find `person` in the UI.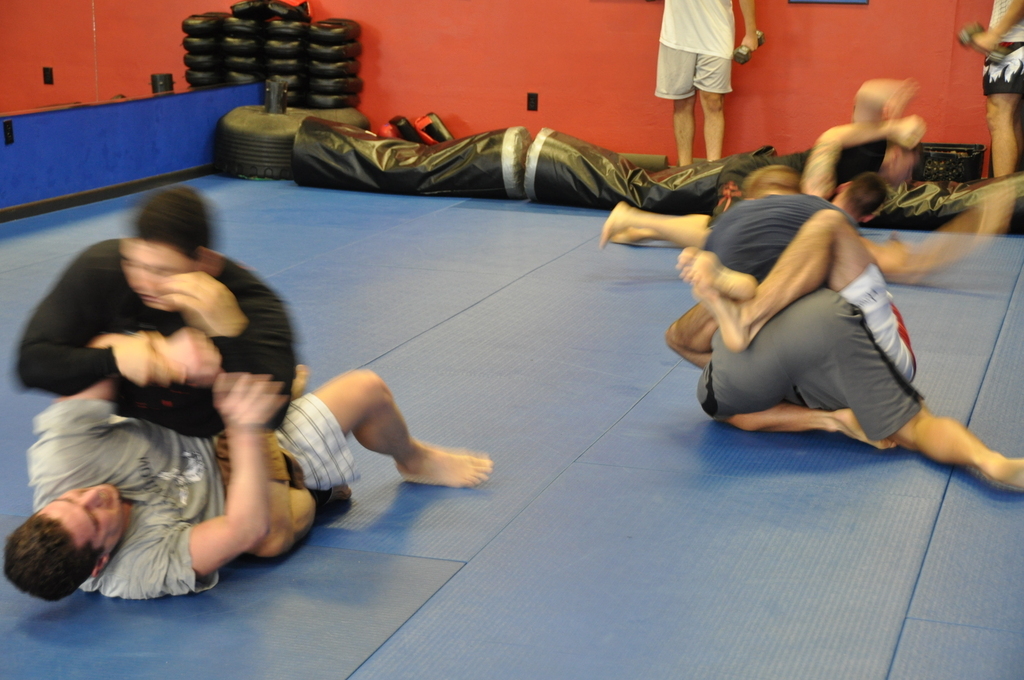
UI element at BBox(597, 117, 926, 251).
